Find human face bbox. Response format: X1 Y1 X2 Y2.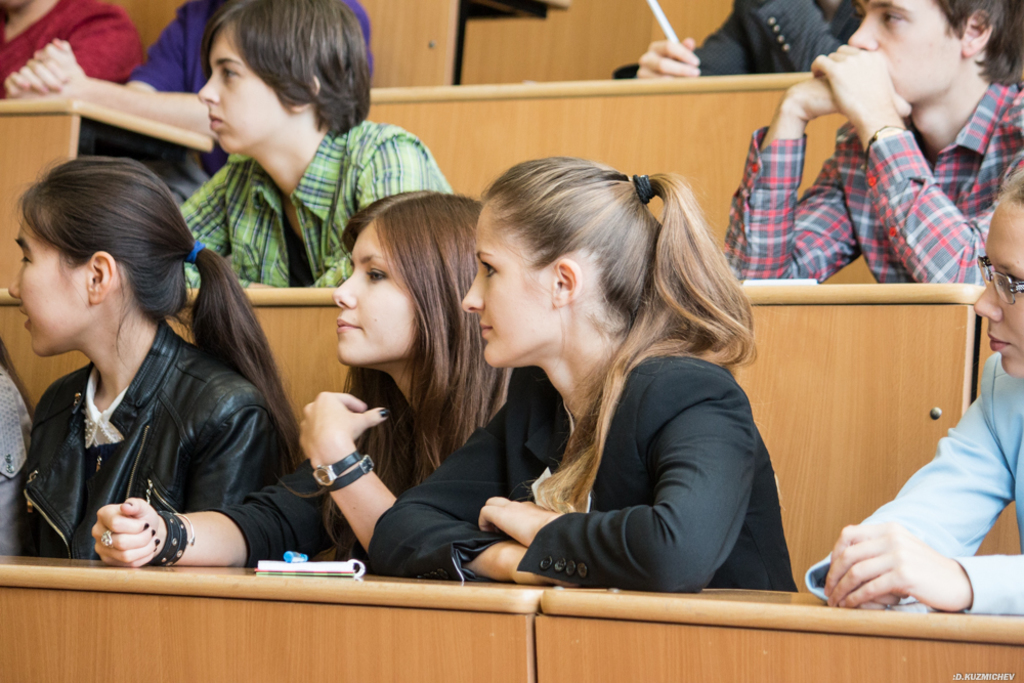
200 34 279 161.
